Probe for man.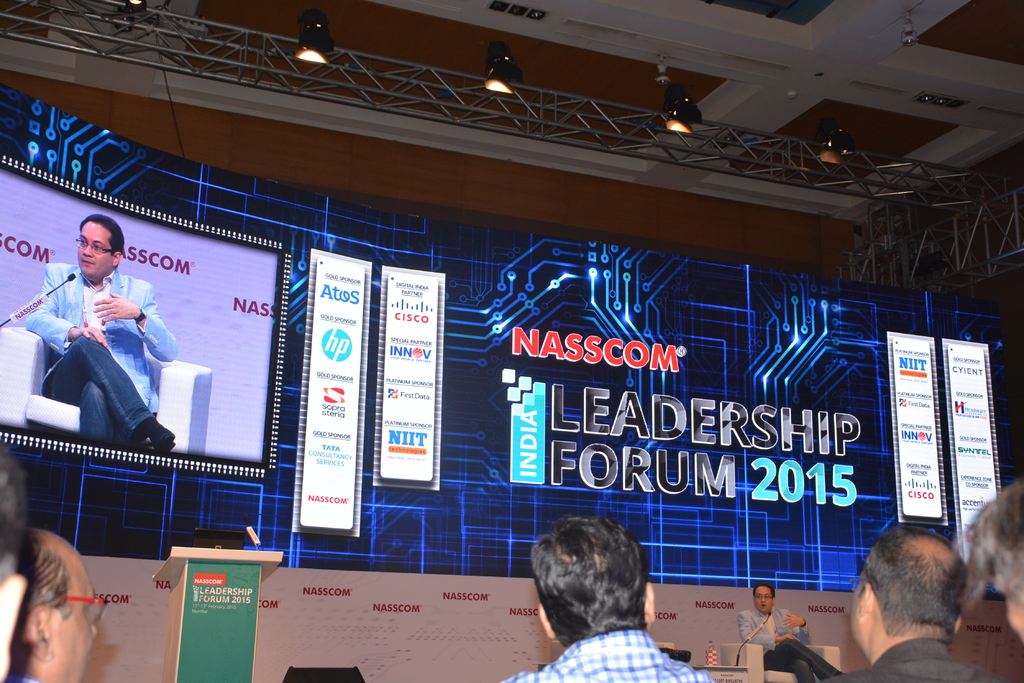
Probe result: <box>0,455,33,682</box>.
